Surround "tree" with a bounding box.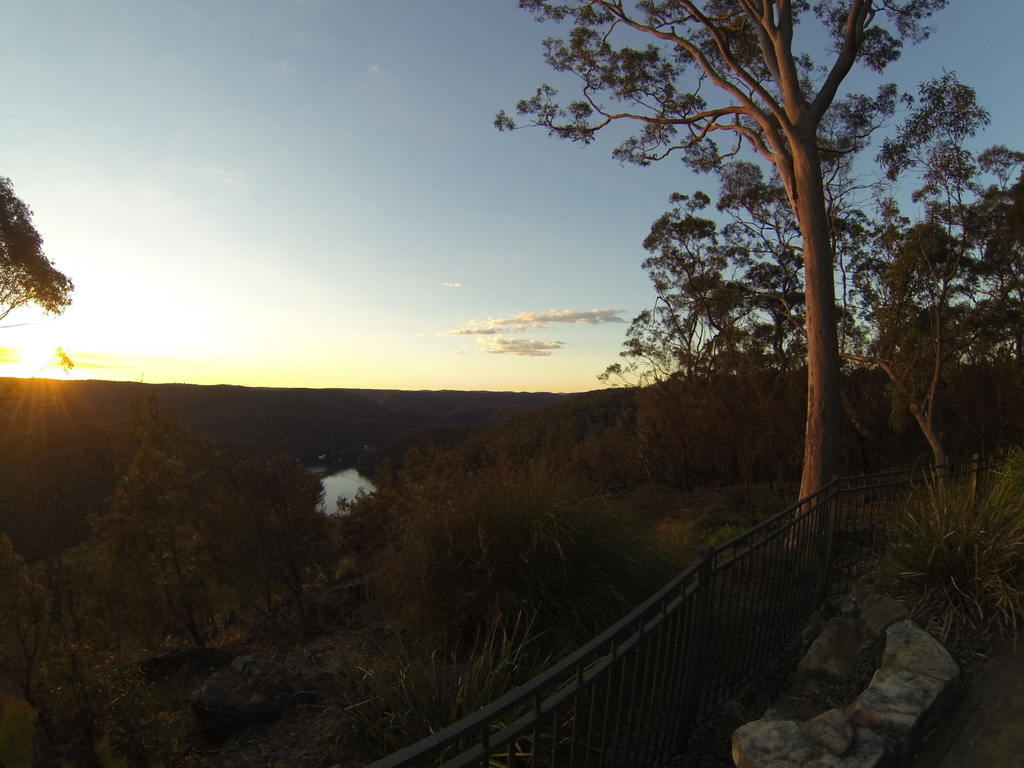
{"x1": 604, "y1": 200, "x2": 803, "y2": 425}.
